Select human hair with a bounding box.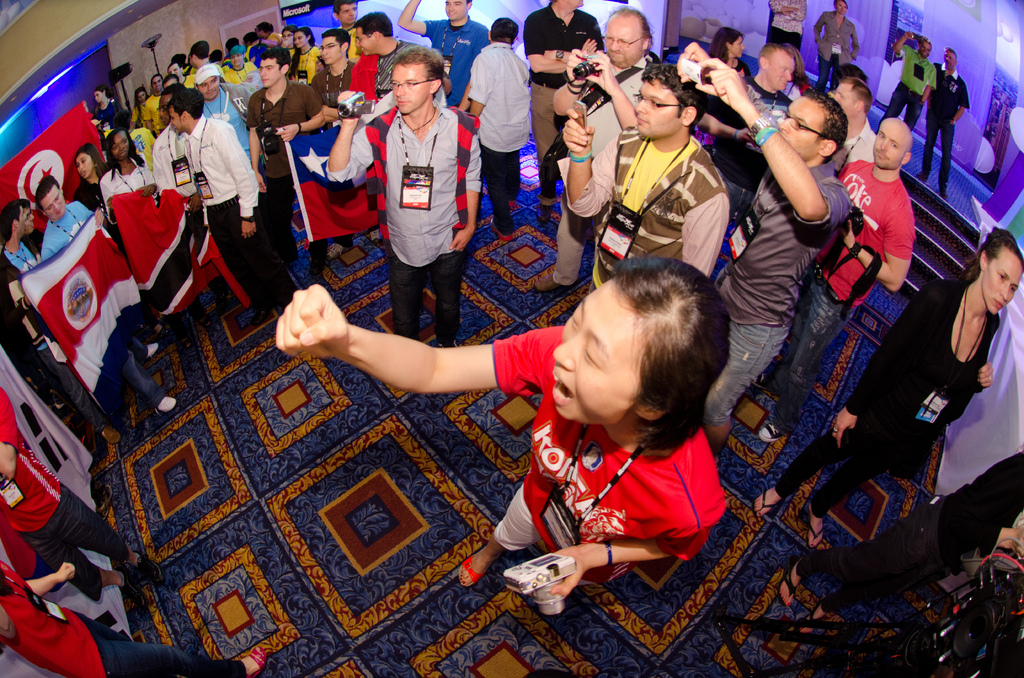
344:12:388:40.
